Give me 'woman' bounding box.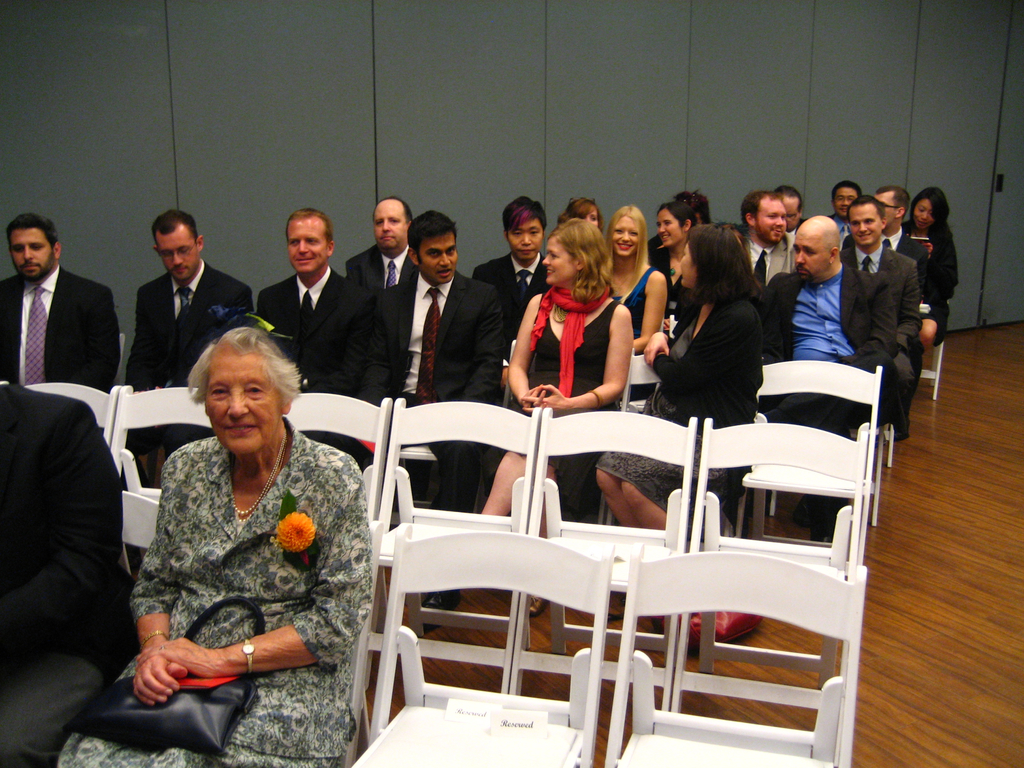
<region>902, 188, 952, 362</region>.
